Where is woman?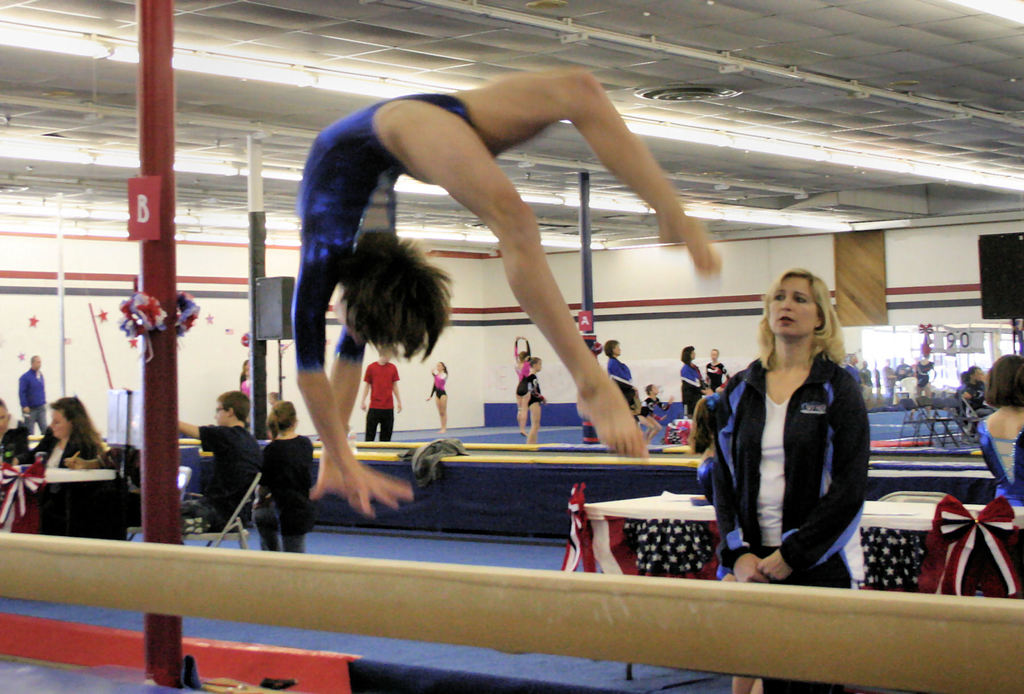
6/392/111/466.
